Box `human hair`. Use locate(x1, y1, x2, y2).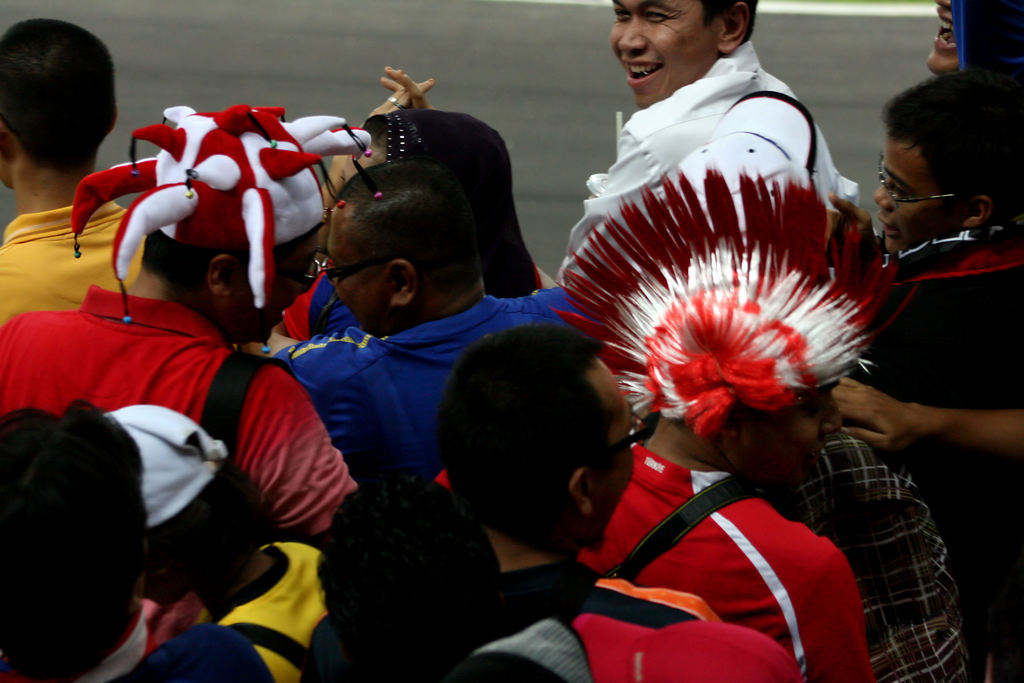
locate(703, 0, 760, 46).
